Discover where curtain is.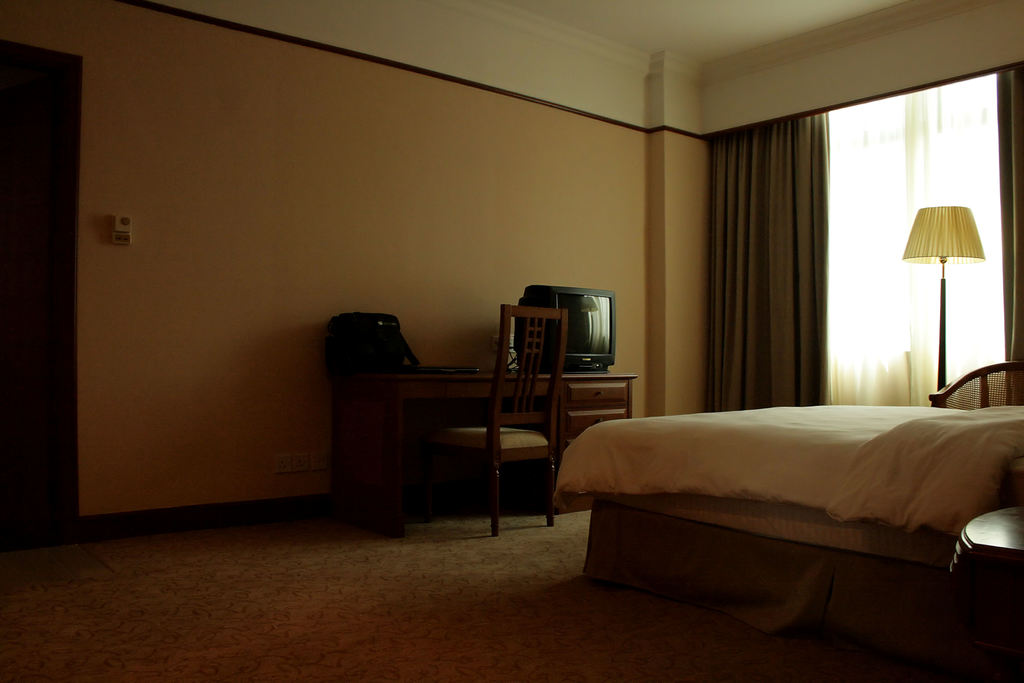
Discovered at detection(998, 54, 1023, 411).
